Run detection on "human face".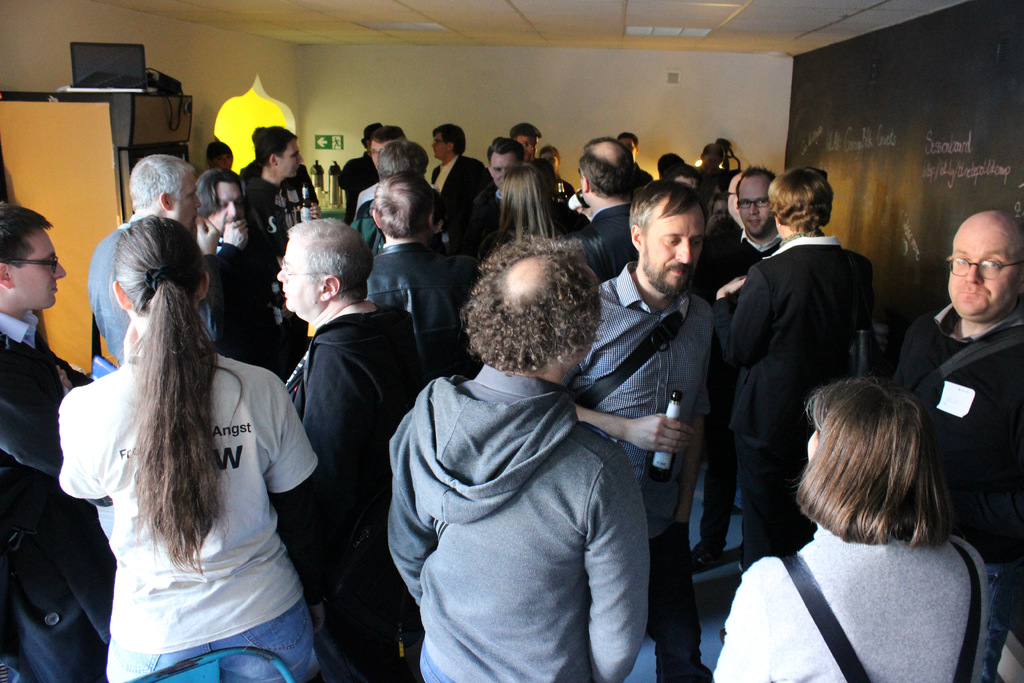
Result: left=541, top=152, right=559, bottom=168.
